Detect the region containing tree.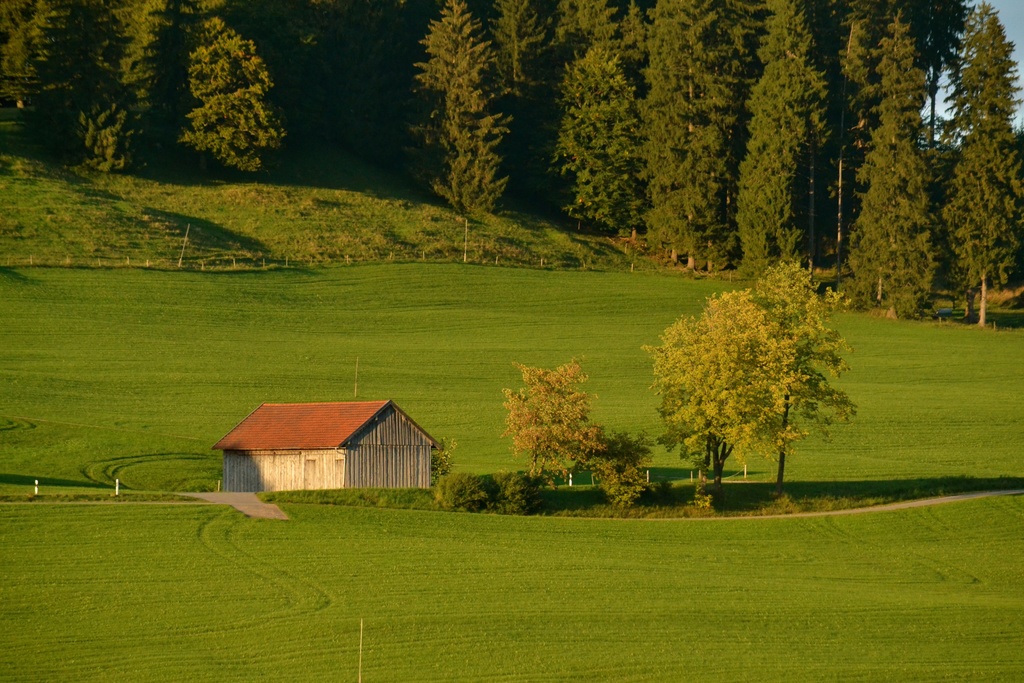
Rect(412, 0, 521, 268).
